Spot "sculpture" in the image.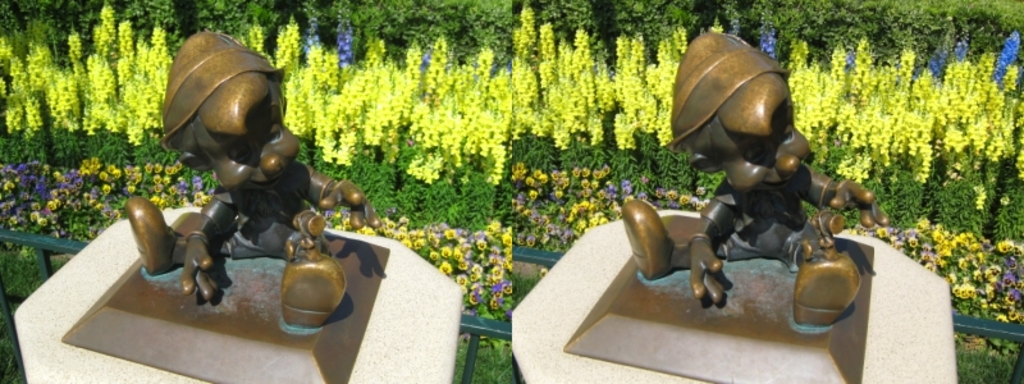
"sculpture" found at crop(641, 13, 902, 325).
